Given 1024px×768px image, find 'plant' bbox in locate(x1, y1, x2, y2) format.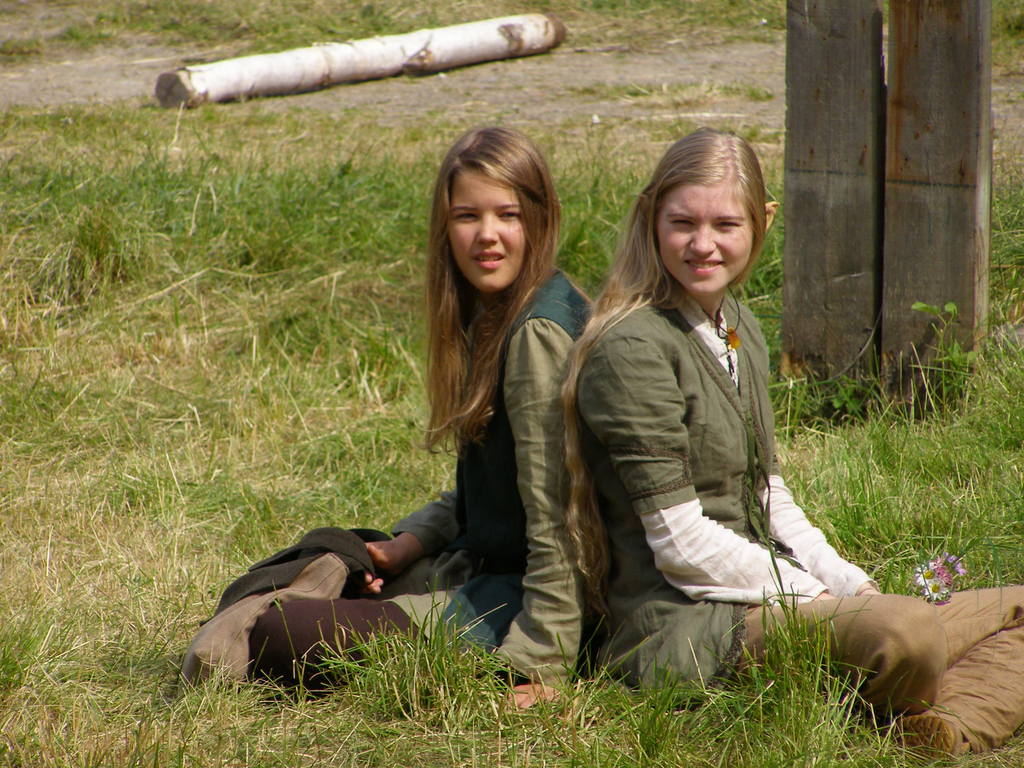
locate(625, 631, 732, 767).
